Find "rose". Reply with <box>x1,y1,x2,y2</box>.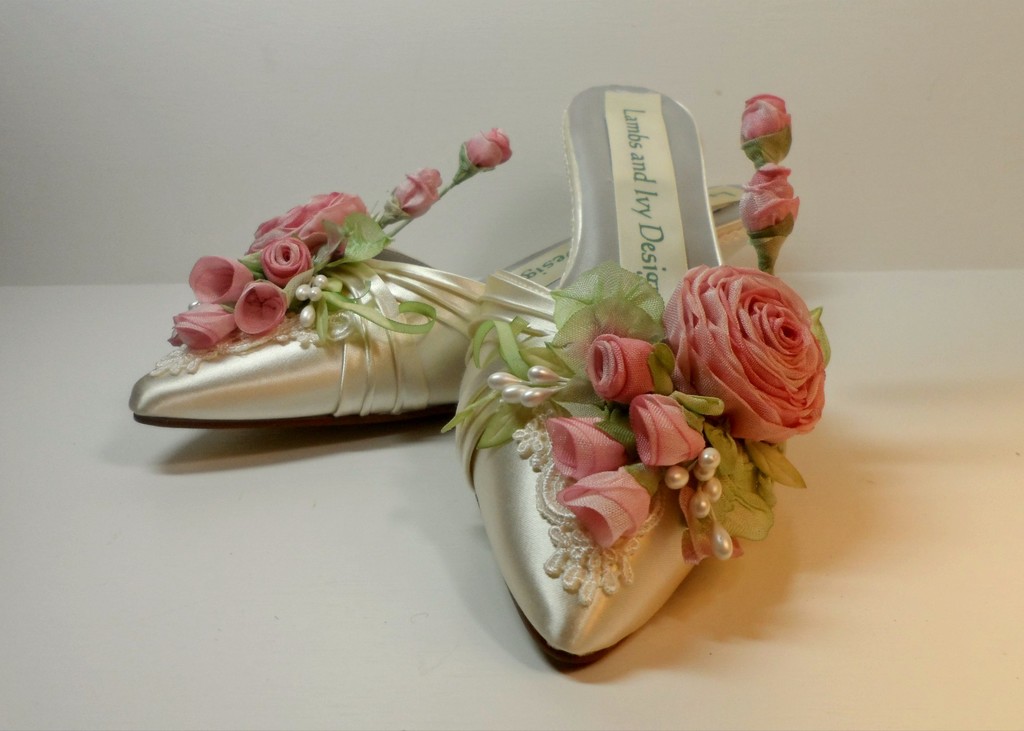
<box>462,129,515,167</box>.
